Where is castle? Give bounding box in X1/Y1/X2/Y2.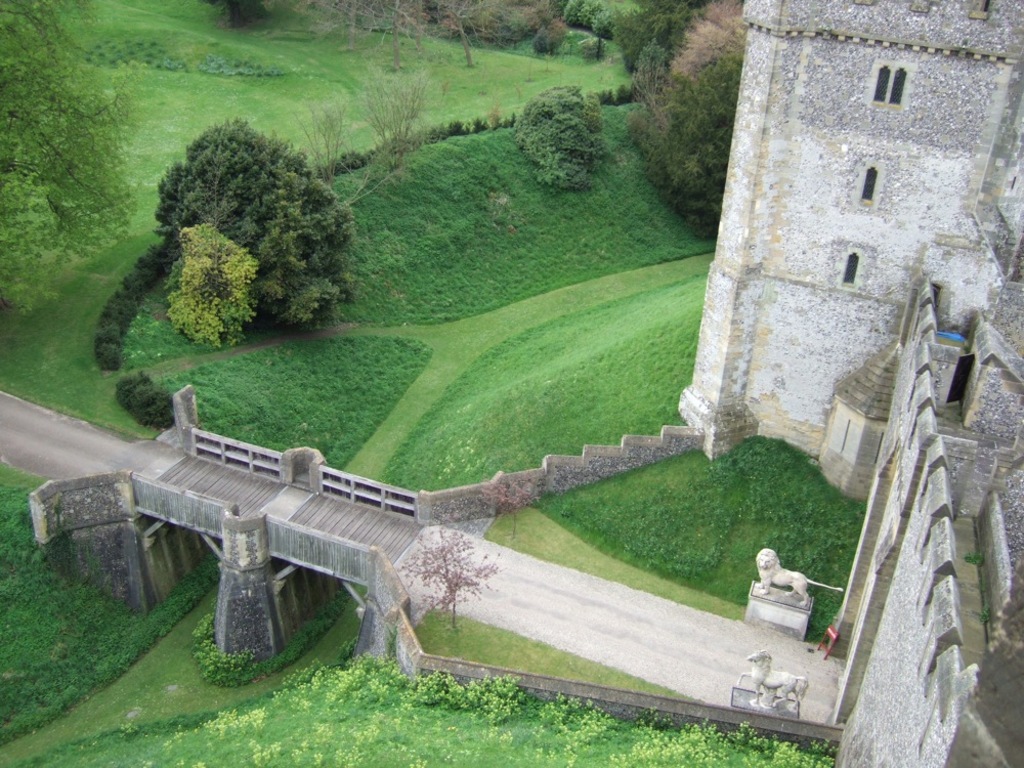
679/0/1023/767.
